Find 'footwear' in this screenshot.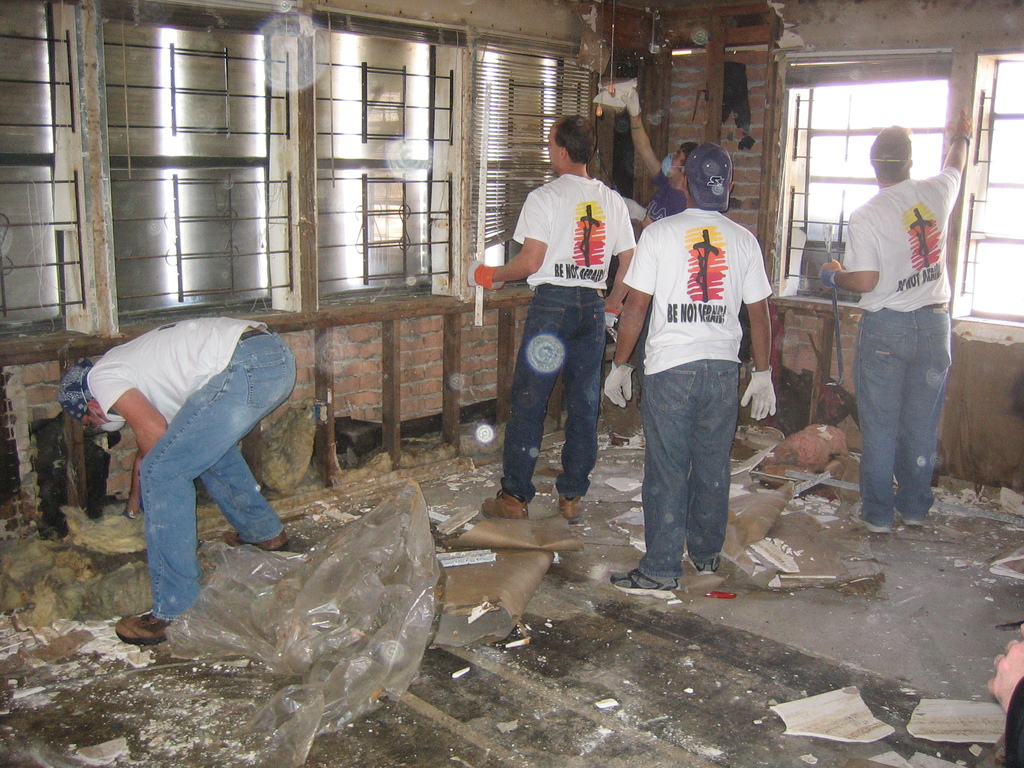
The bounding box for 'footwear' is bbox=[896, 508, 926, 532].
